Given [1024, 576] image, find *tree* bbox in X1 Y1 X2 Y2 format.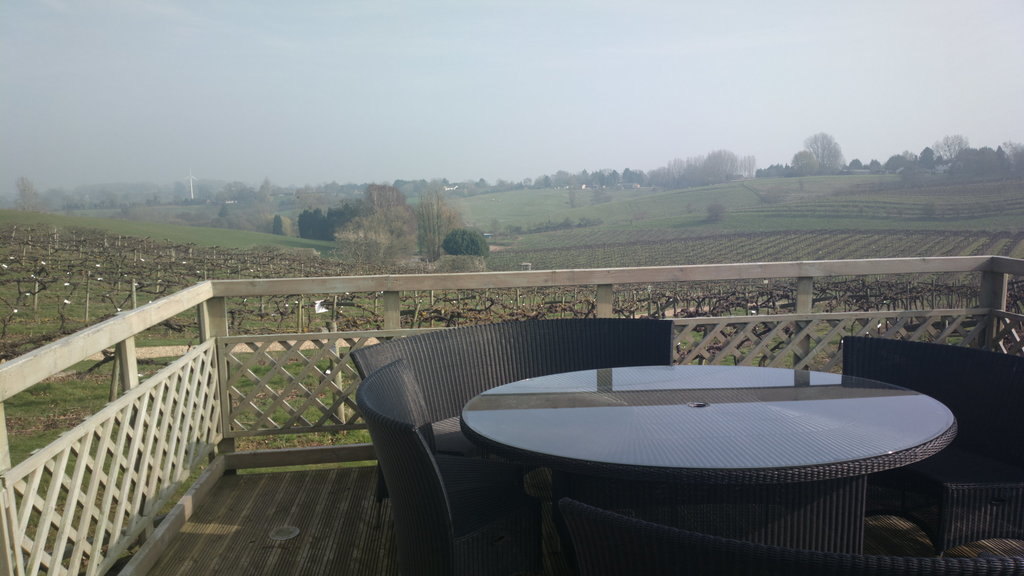
65 195 83 207.
